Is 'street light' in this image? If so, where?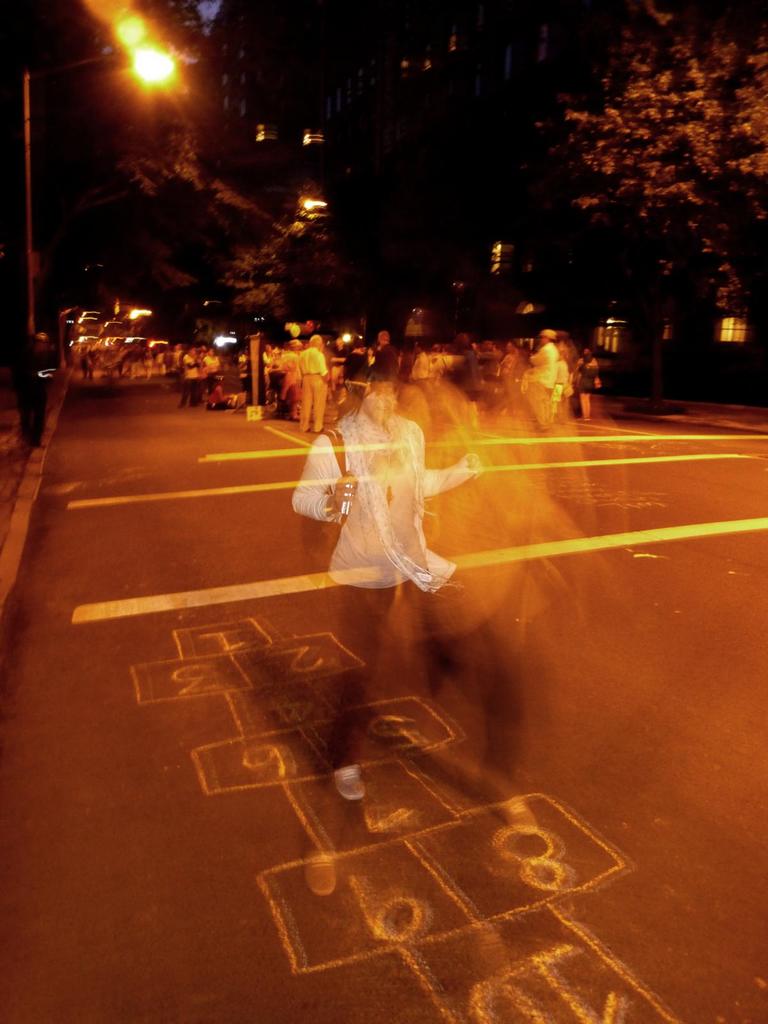
Yes, at [19,42,176,448].
